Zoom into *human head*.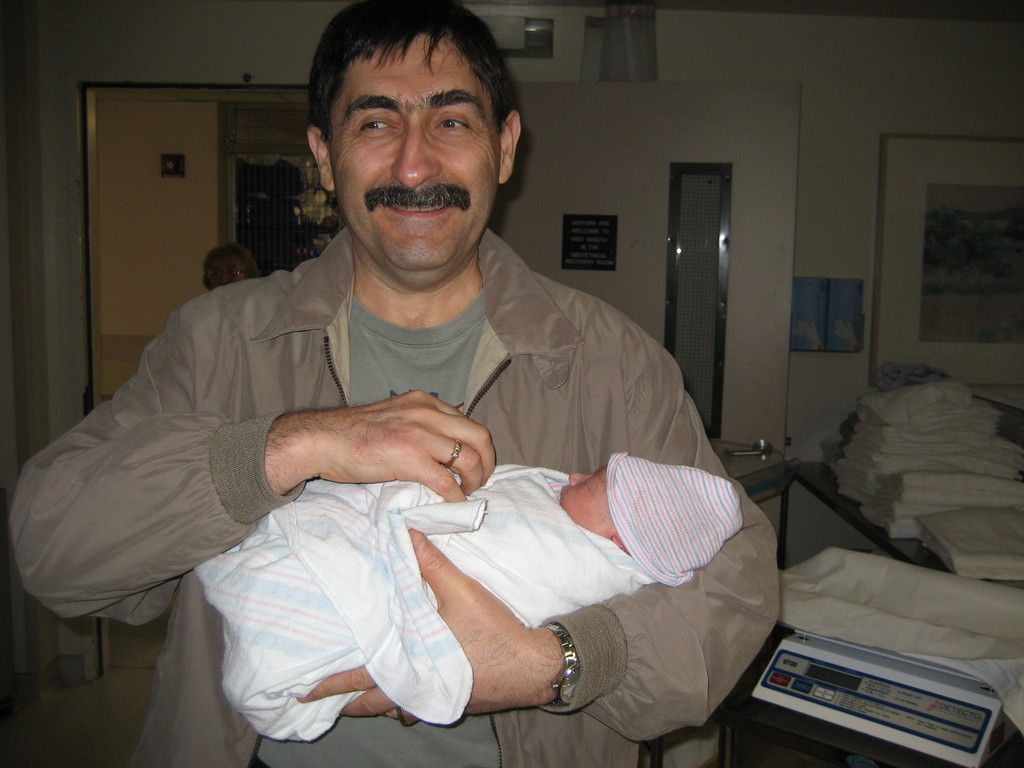
Zoom target: l=556, t=452, r=744, b=582.
